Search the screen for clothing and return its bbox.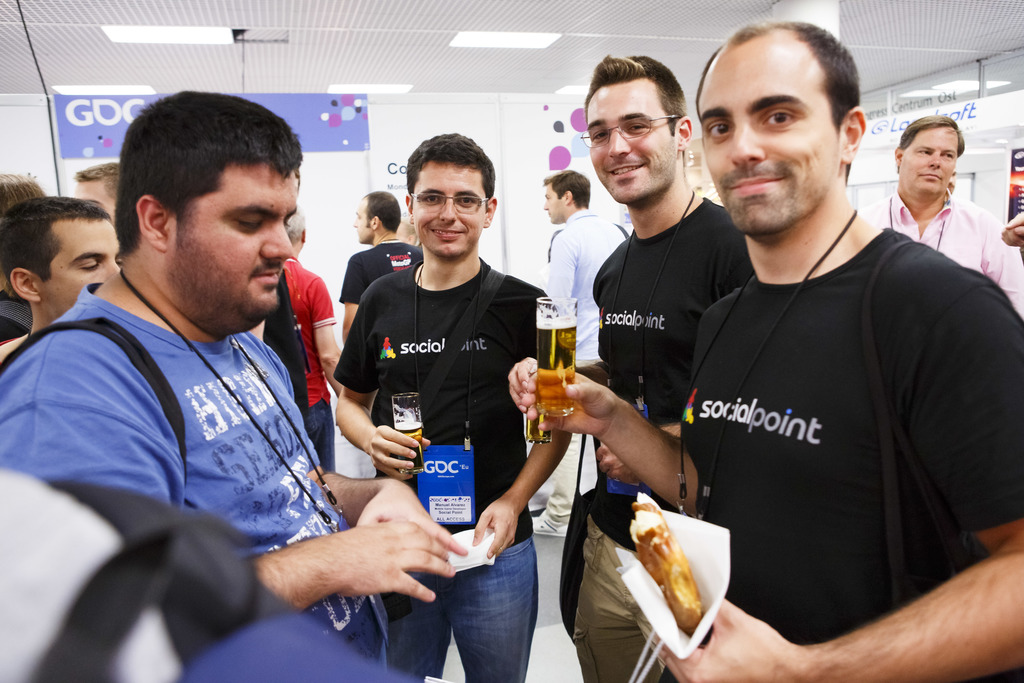
Found: {"left": 859, "top": 184, "right": 1023, "bottom": 311}.
